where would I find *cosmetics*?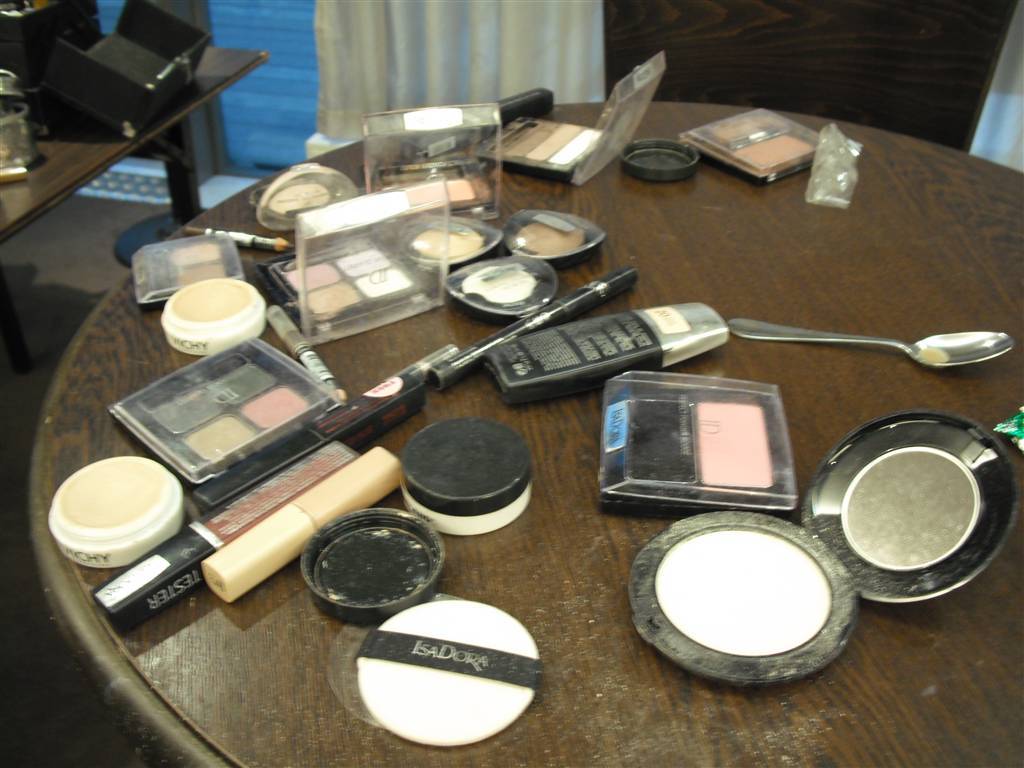
At box=[130, 230, 247, 308].
